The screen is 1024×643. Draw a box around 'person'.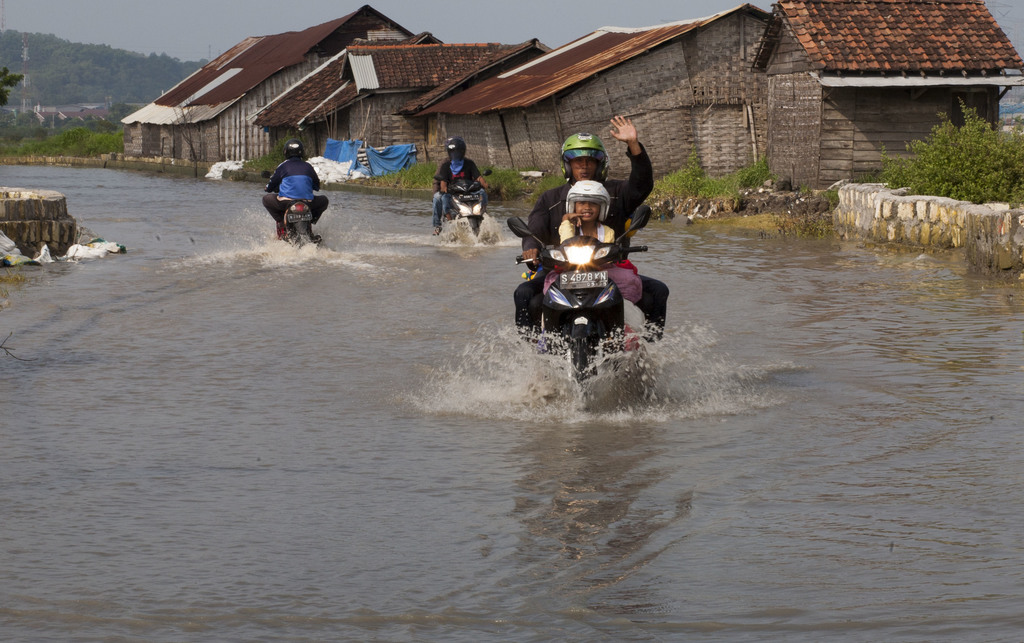
(left=542, top=182, right=640, bottom=304).
